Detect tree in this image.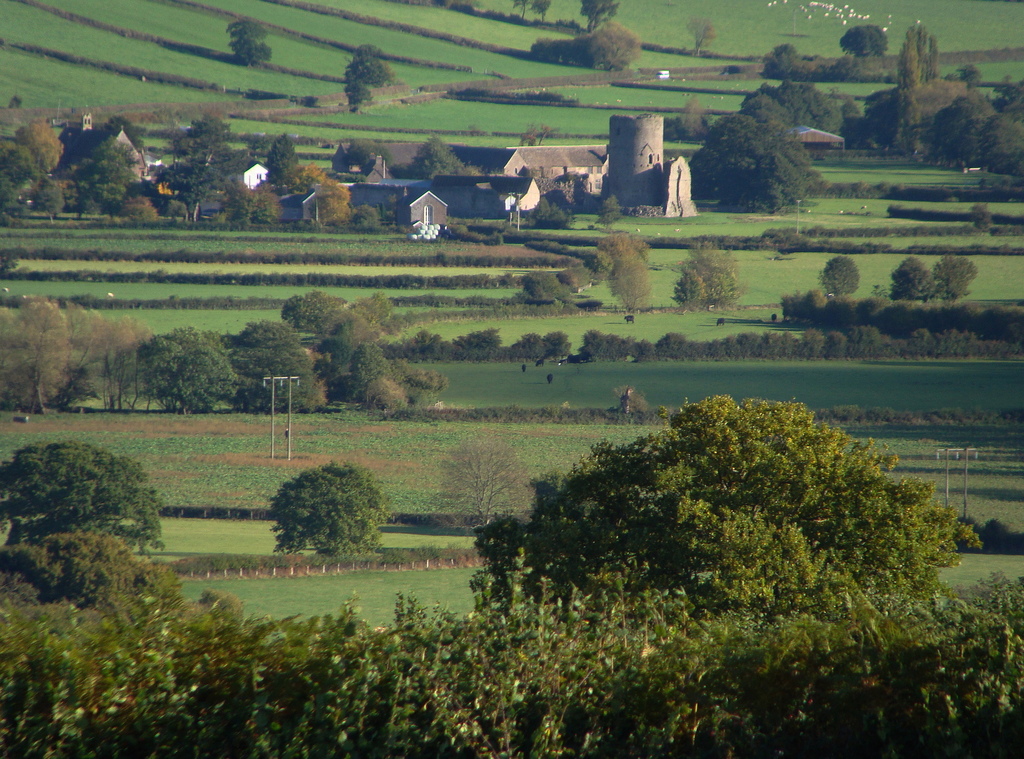
Detection: crop(259, 449, 389, 562).
